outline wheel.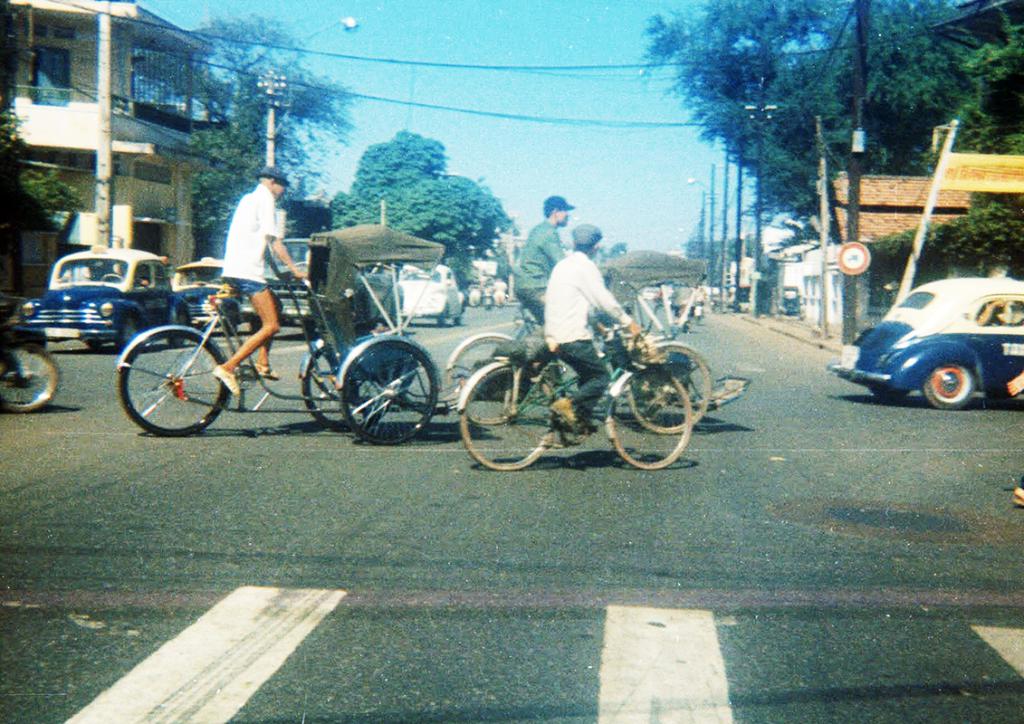
Outline: region(297, 347, 349, 431).
